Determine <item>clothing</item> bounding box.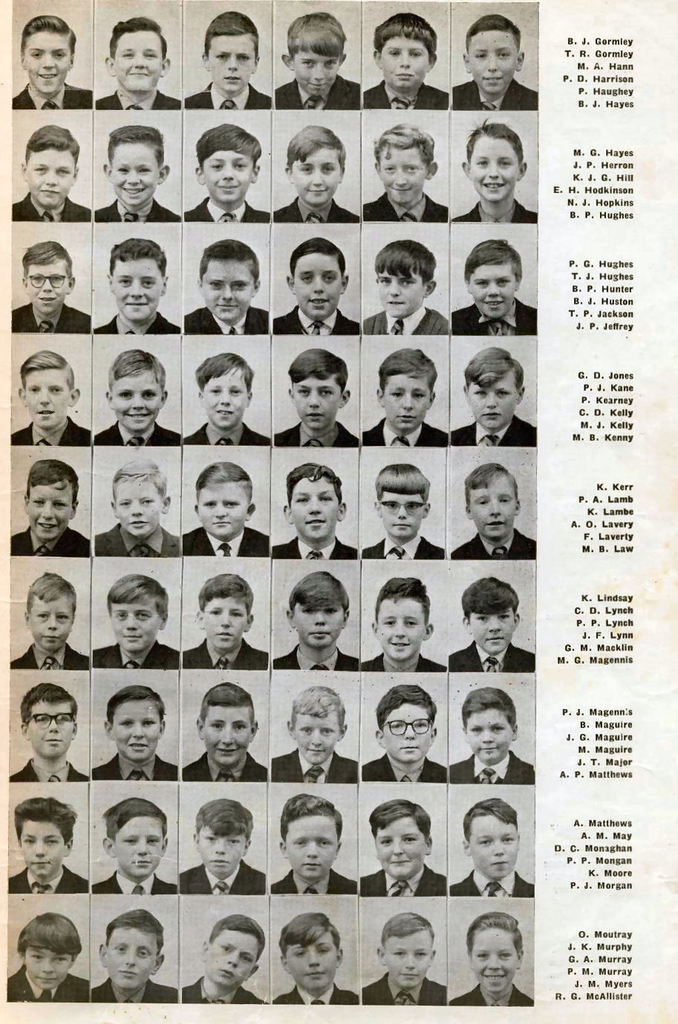
Determined: locate(12, 192, 89, 222).
